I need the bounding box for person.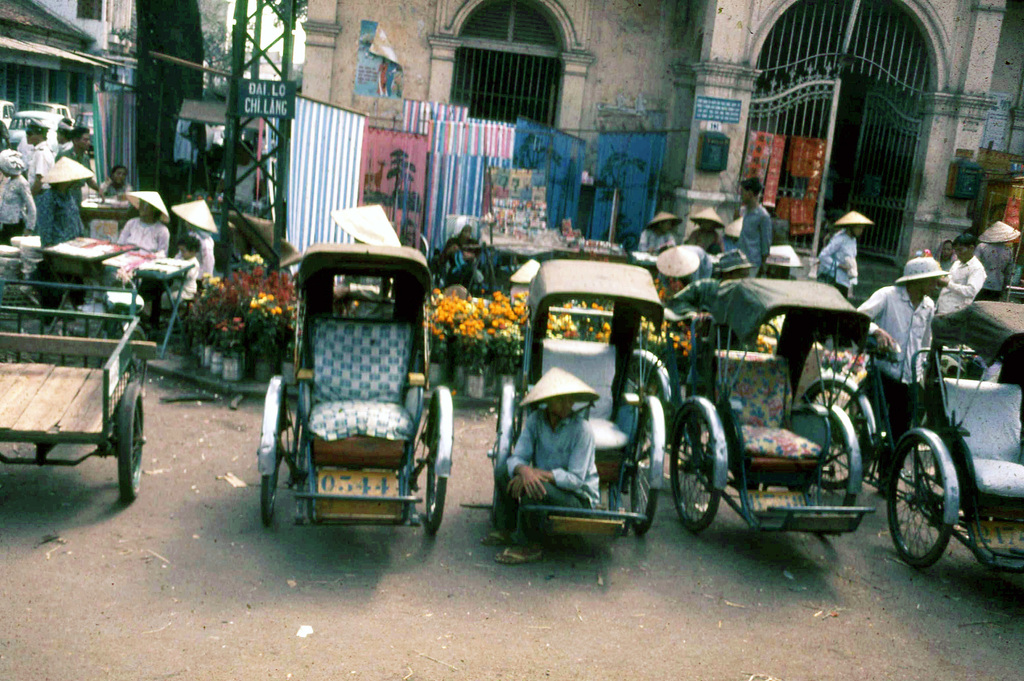
Here it is: detection(817, 213, 874, 352).
